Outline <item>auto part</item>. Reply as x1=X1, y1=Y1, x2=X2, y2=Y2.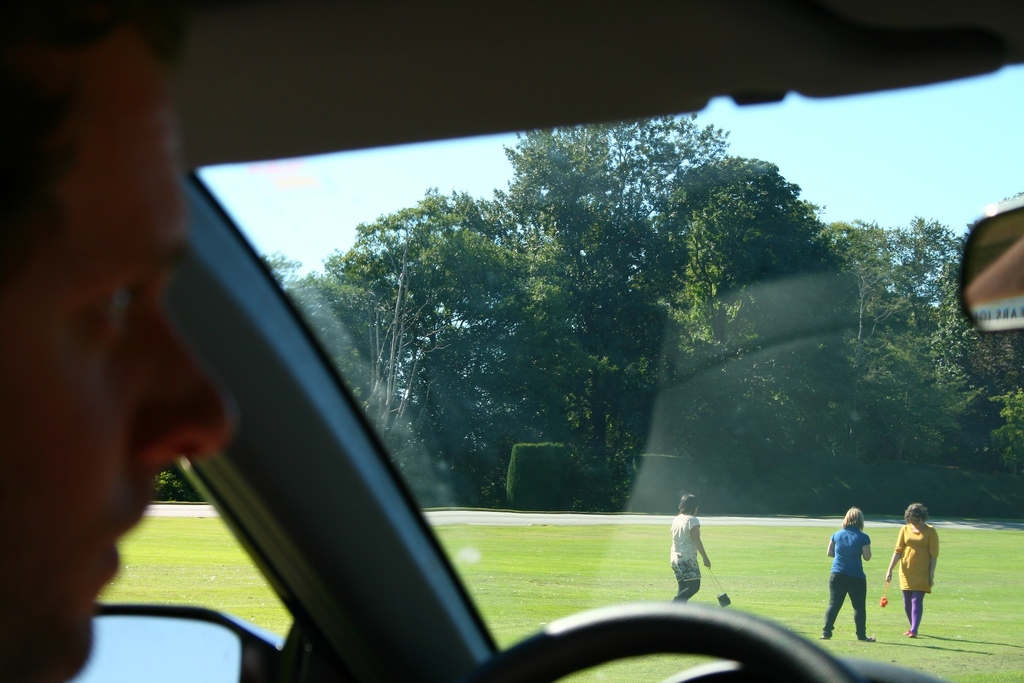
x1=474, y1=602, x2=844, y2=682.
